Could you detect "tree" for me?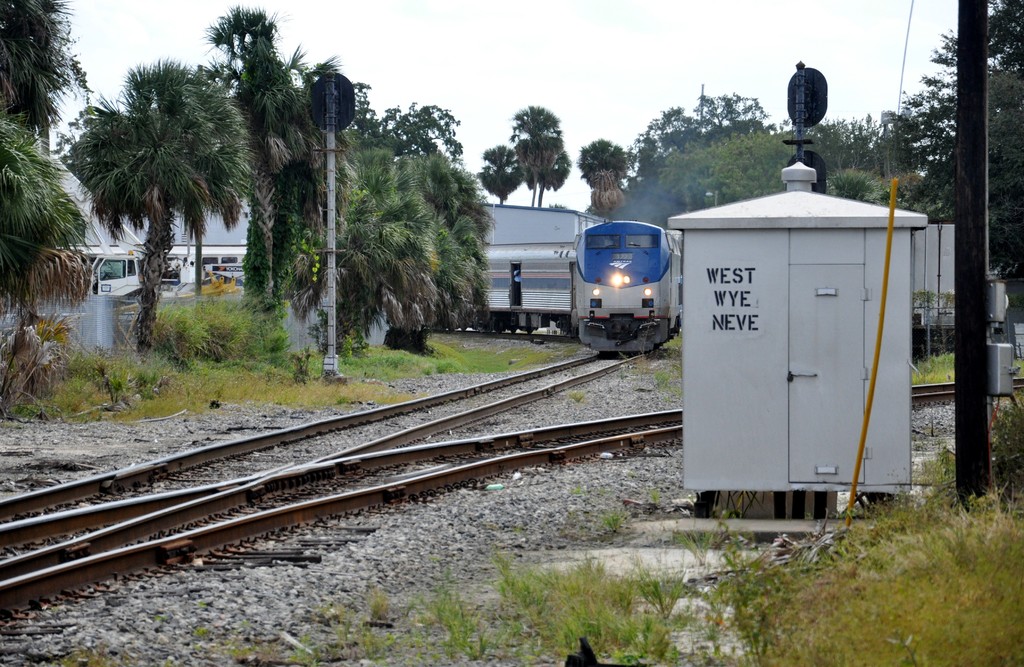
Detection result: bbox(268, 38, 483, 360).
